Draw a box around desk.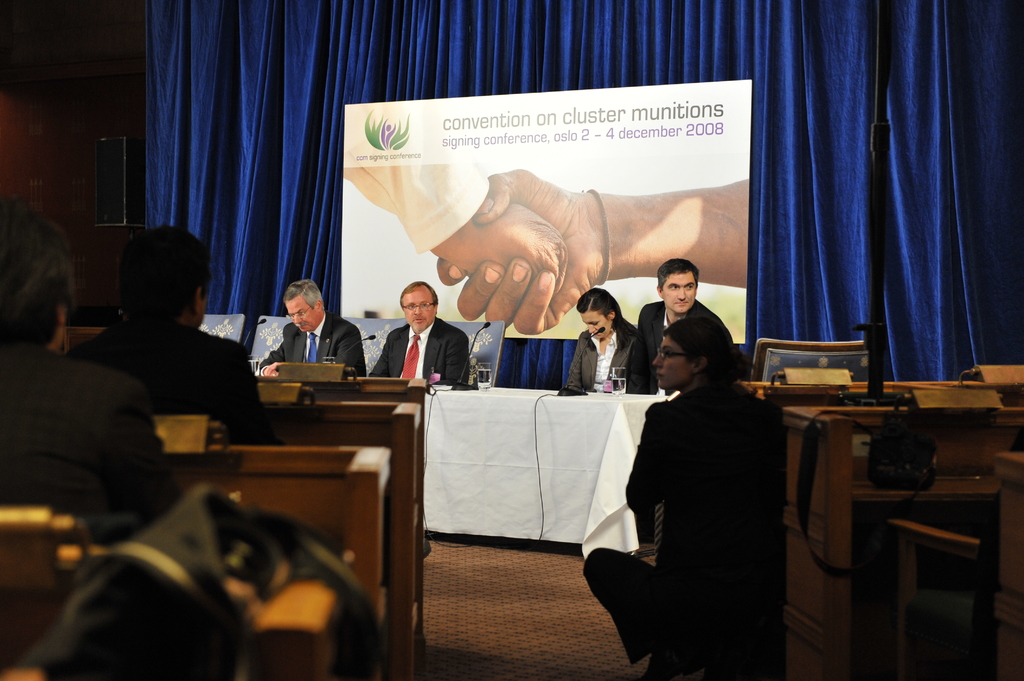
[left=767, top=381, right=979, bottom=619].
